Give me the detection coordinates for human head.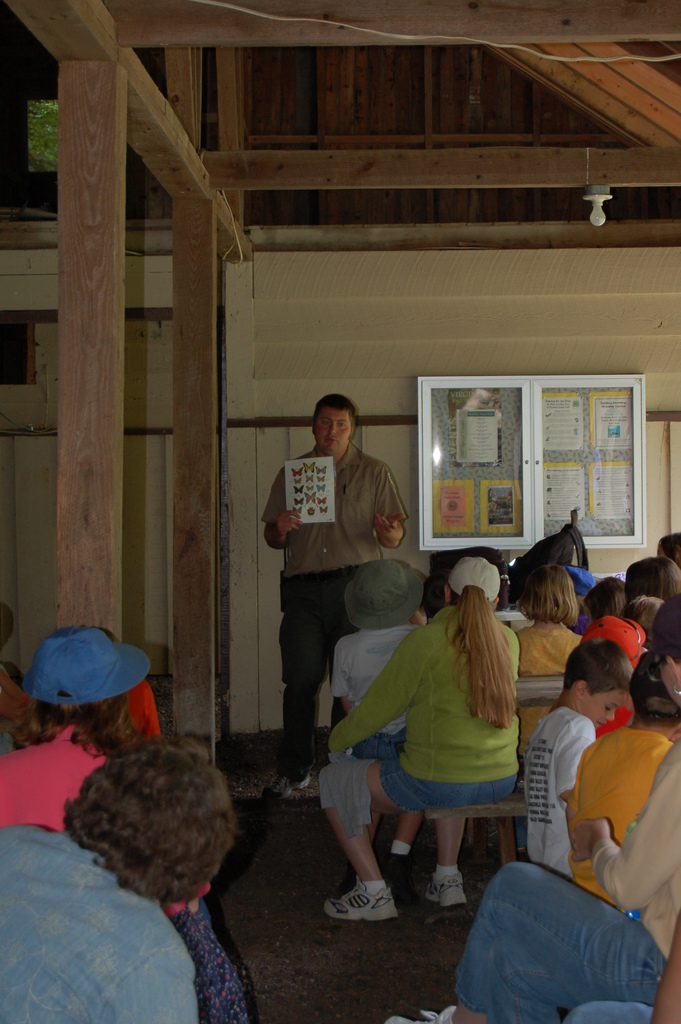
[313,390,359,463].
